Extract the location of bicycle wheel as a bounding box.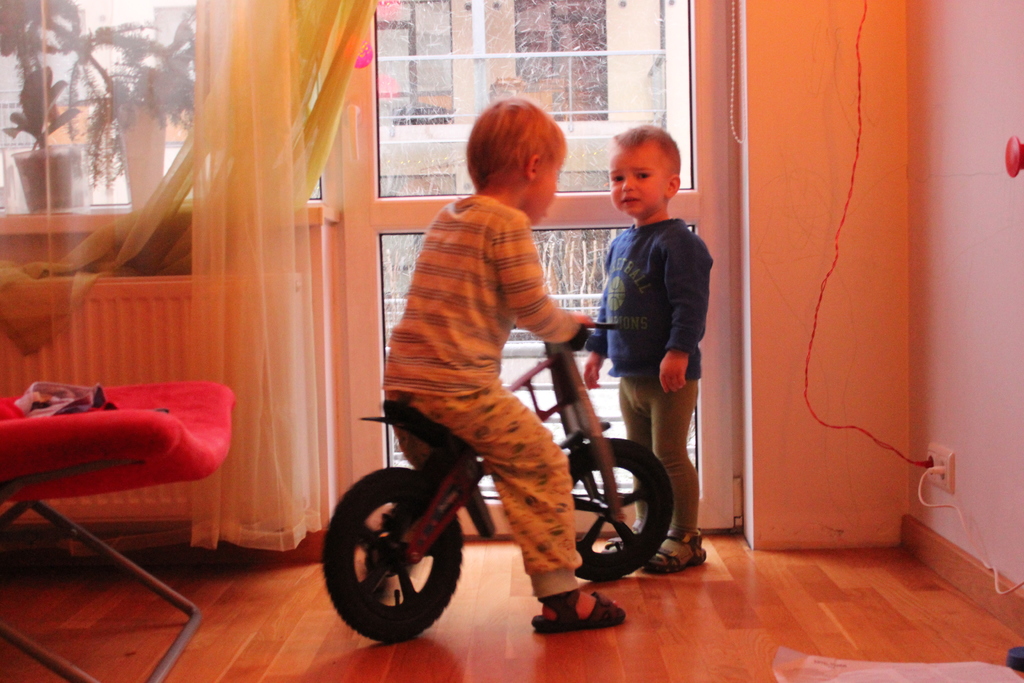
detection(323, 466, 461, 643).
